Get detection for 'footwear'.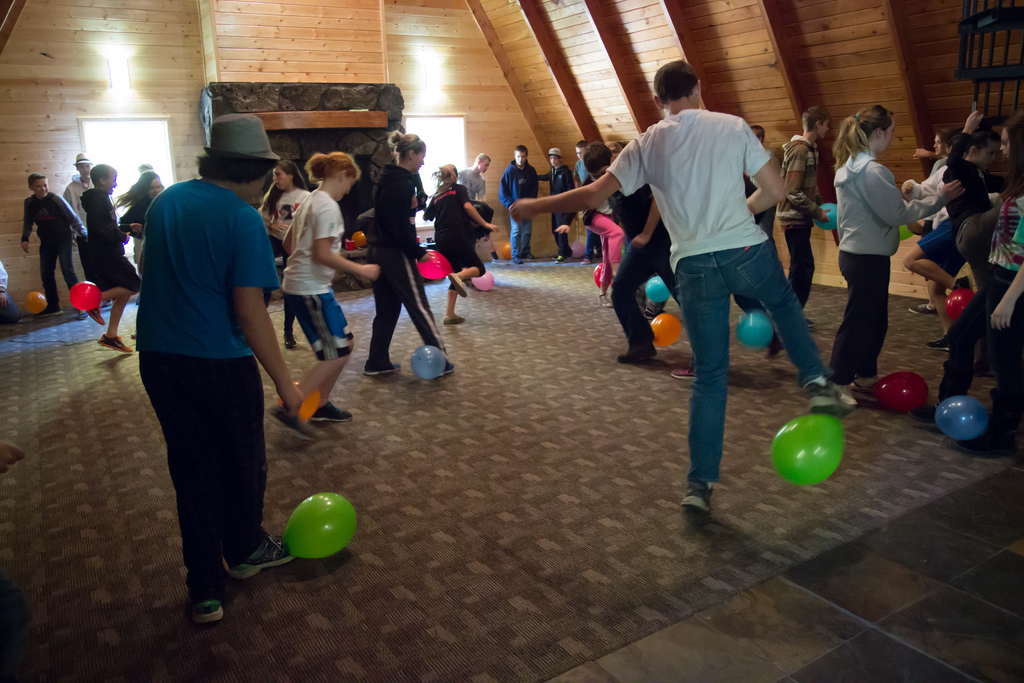
Detection: Rect(444, 358, 455, 374).
